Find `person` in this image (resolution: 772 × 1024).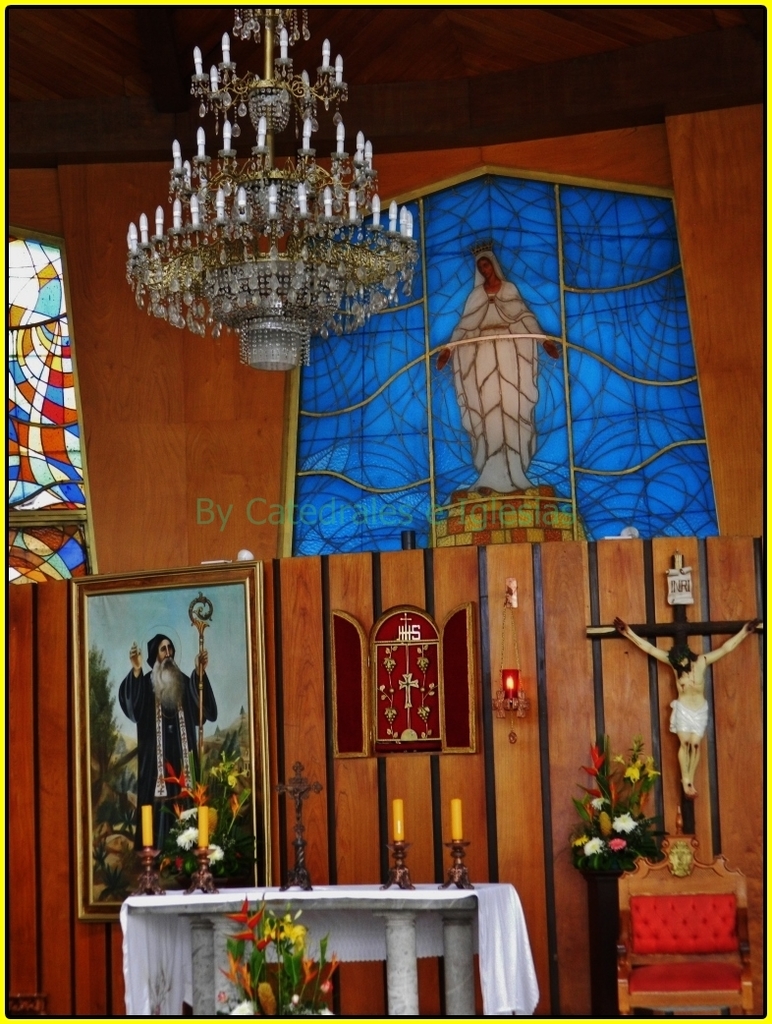
box(612, 614, 759, 795).
